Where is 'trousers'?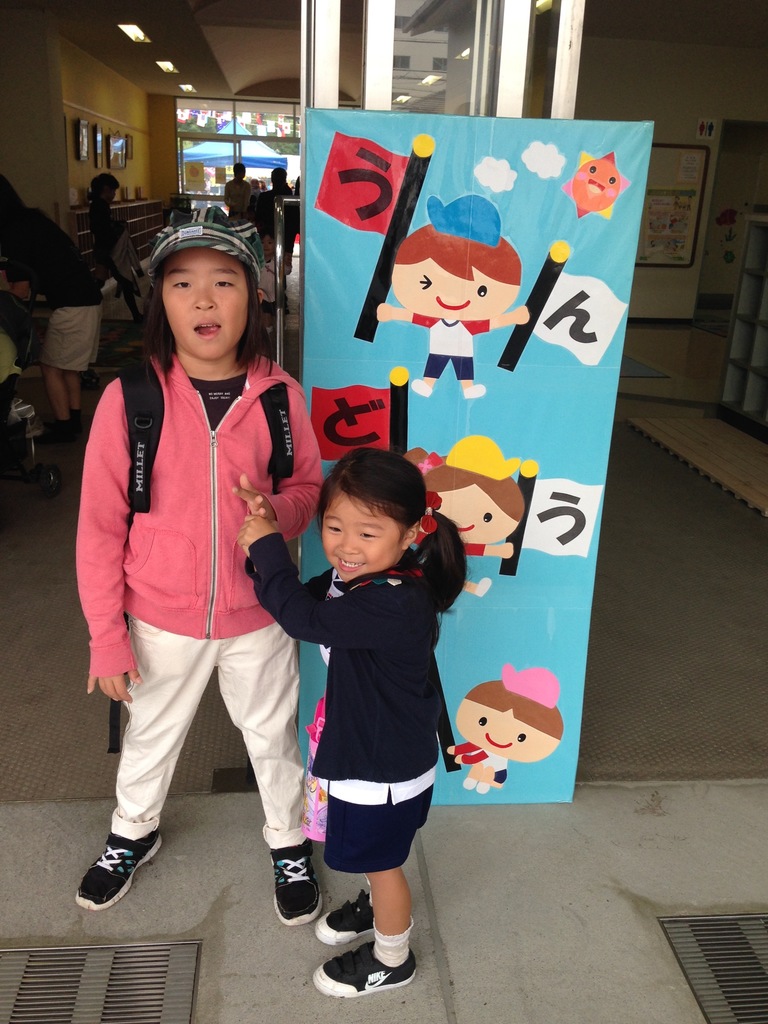
(left=98, top=582, right=282, bottom=856).
